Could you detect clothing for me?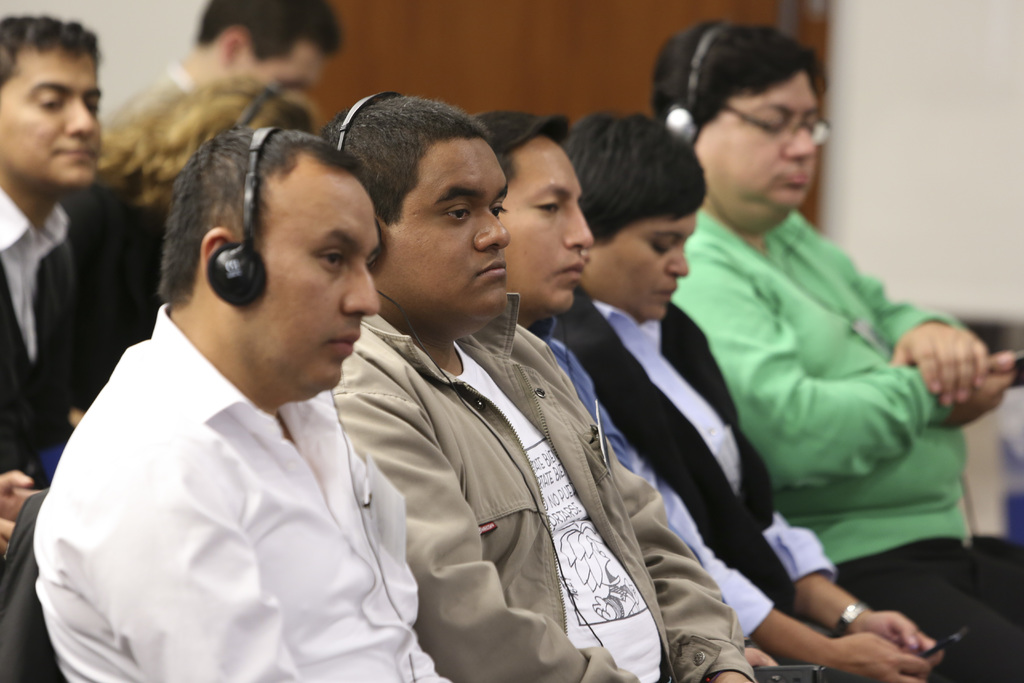
Detection result: 545/304/1010/682.
